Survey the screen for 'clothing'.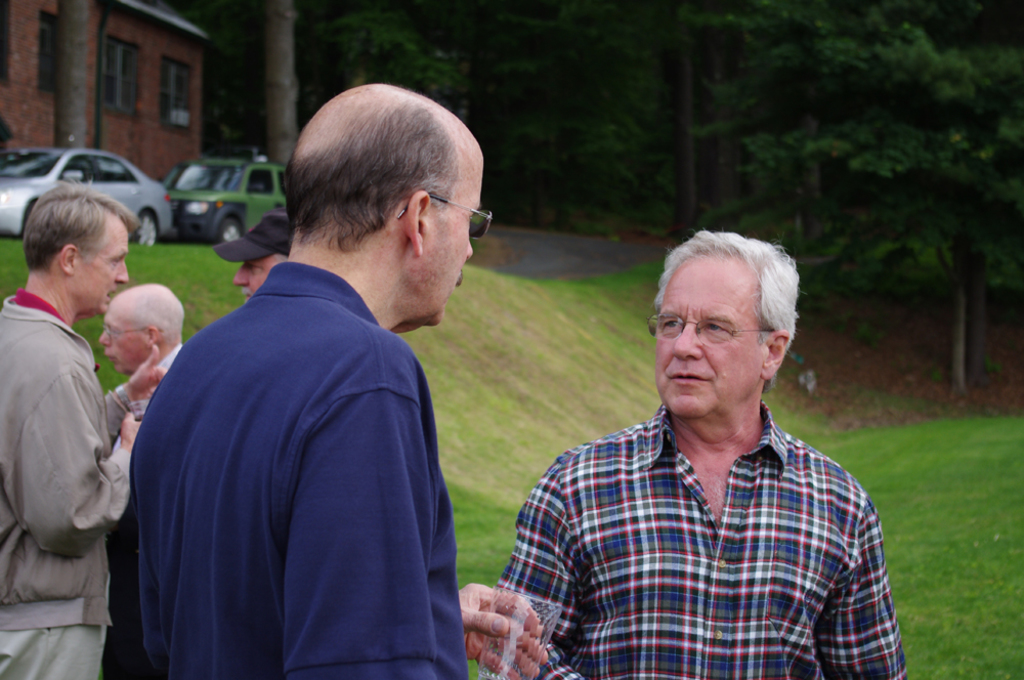
Survey found: <box>503,385,905,679</box>.
